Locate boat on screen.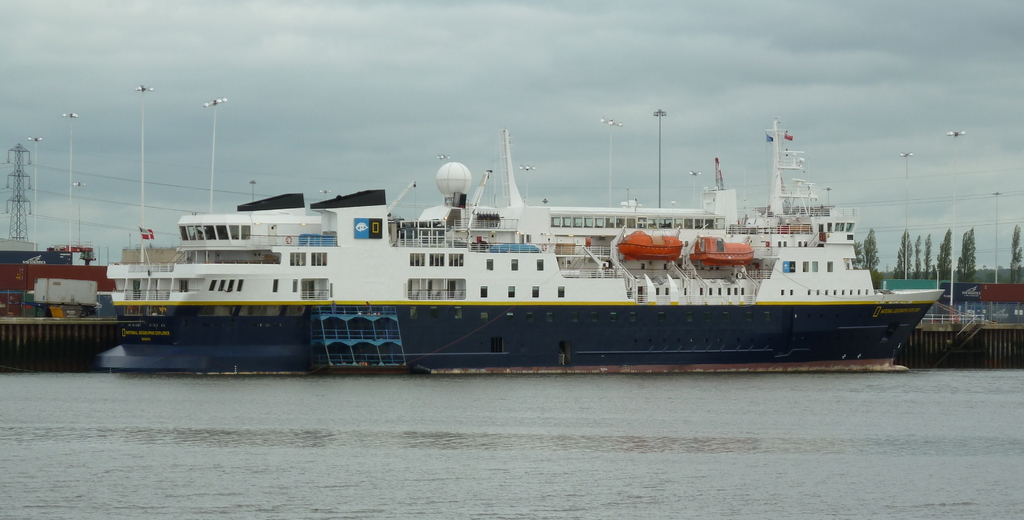
On screen at box=[90, 111, 970, 368].
